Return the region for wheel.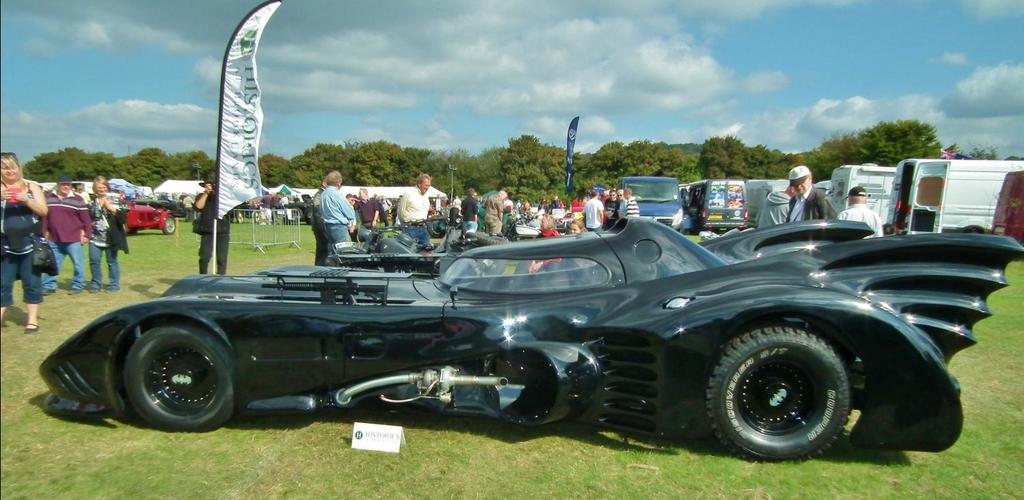
BBox(125, 323, 241, 428).
